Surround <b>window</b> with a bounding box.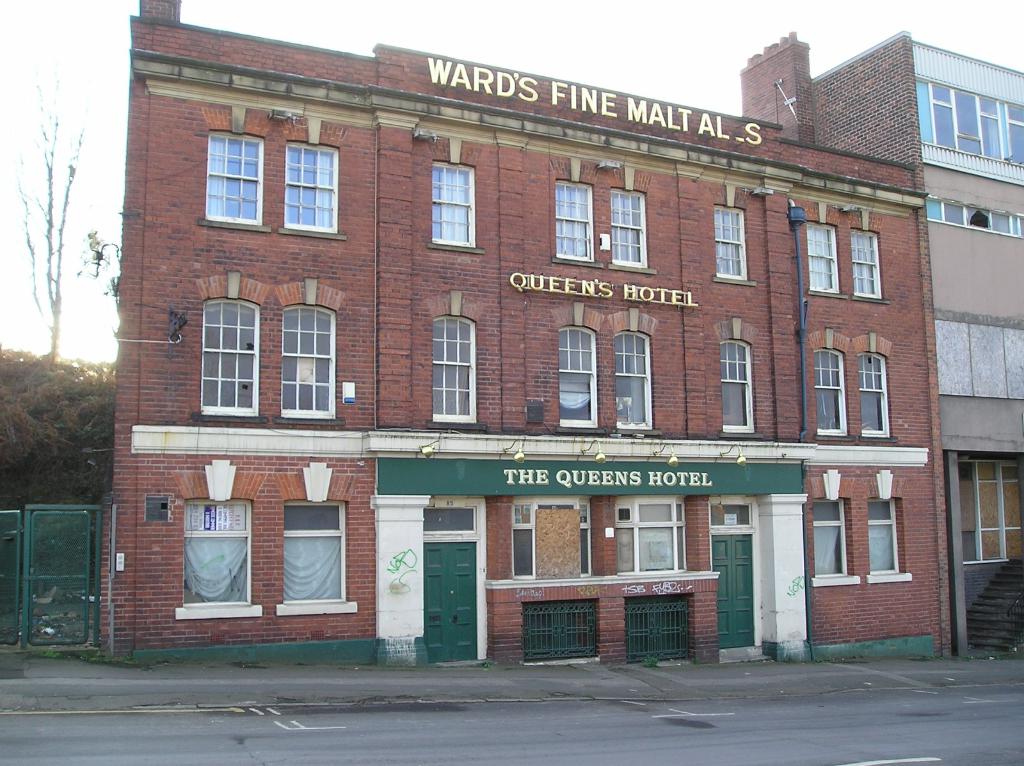
x1=866 y1=499 x2=902 y2=584.
